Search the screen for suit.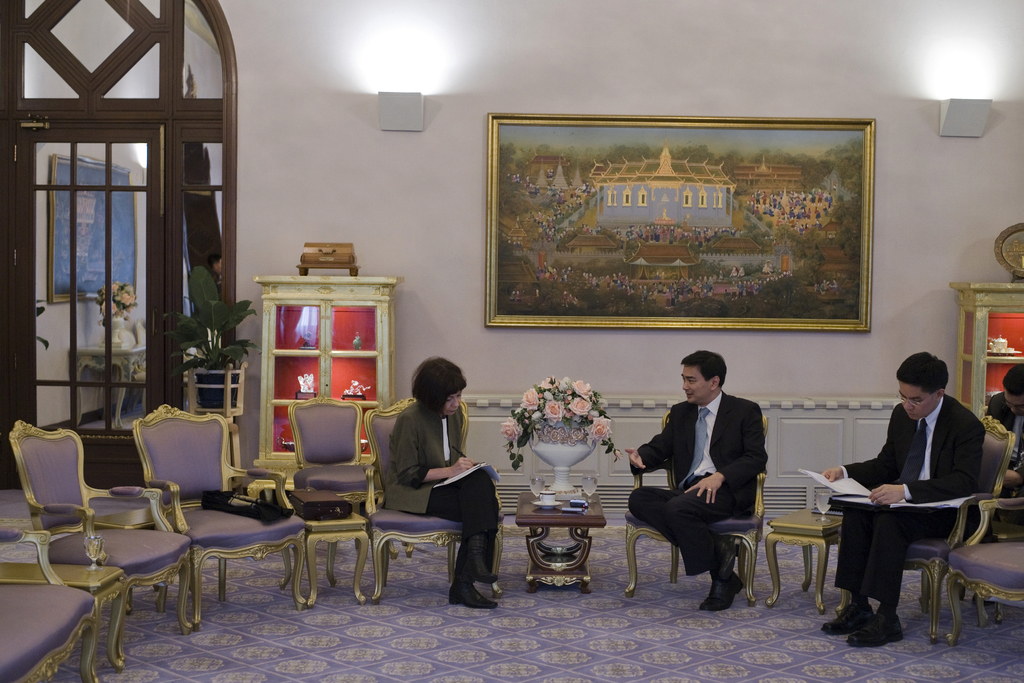
Found at pyautogui.locateOnScreen(963, 390, 1023, 546).
